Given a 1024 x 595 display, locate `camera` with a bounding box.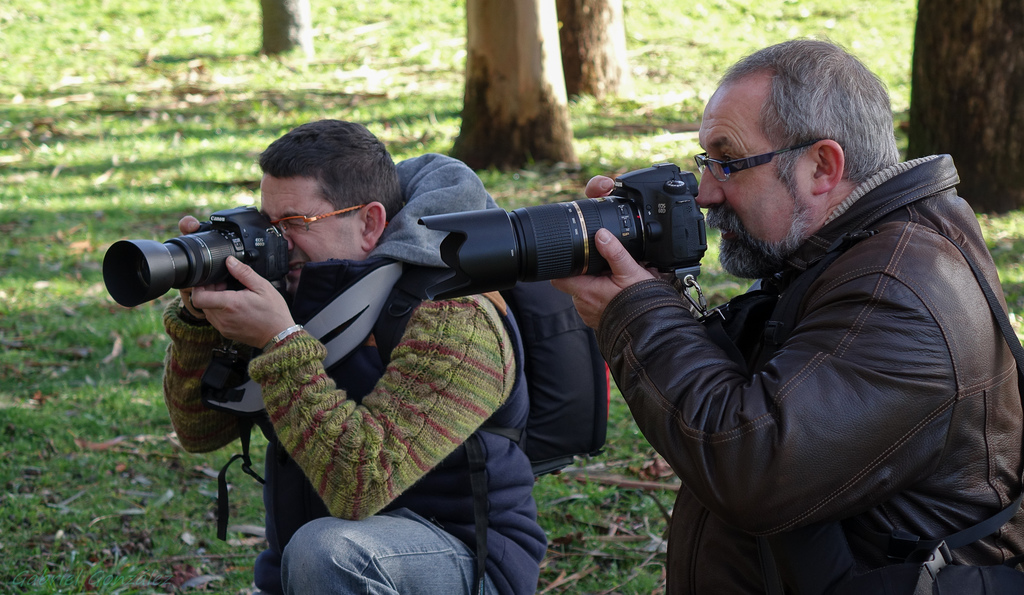
Located: 113 192 309 302.
